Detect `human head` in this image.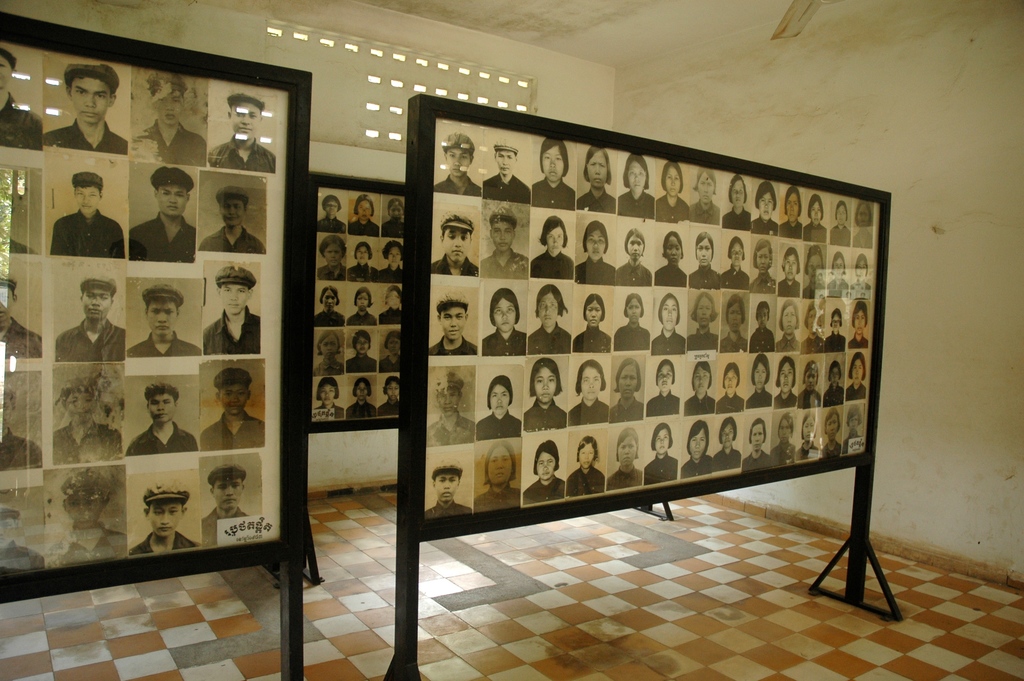
Detection: [0,51,18,89].
